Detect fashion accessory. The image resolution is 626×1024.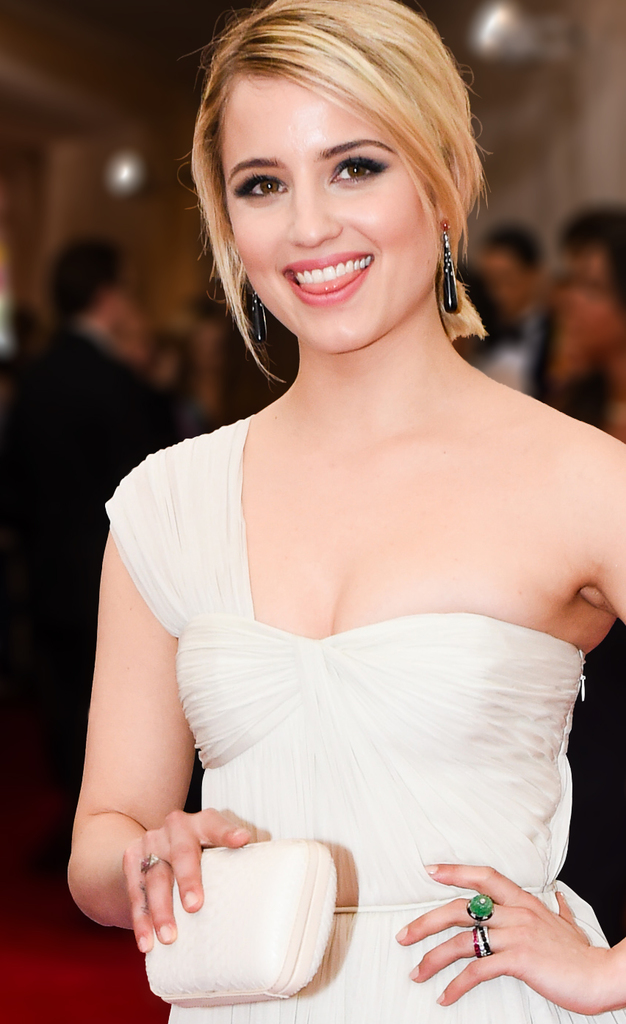
bbox=(140, 840, 344, 1011).
